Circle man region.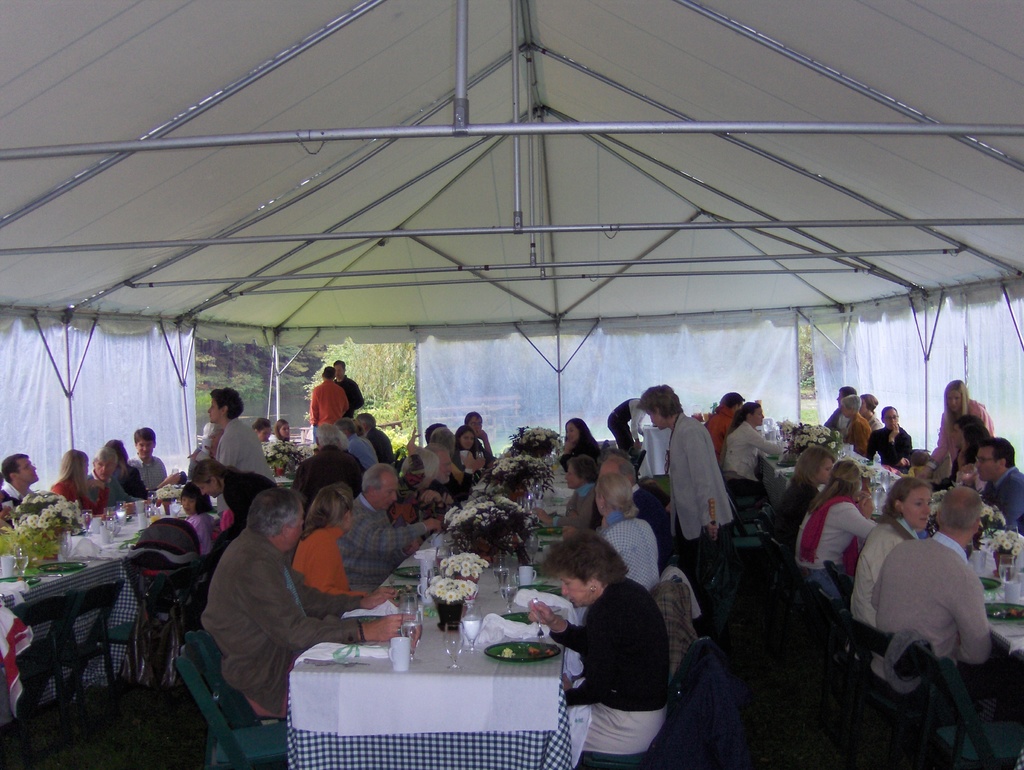
Region: 335, 418, 378, 469.
